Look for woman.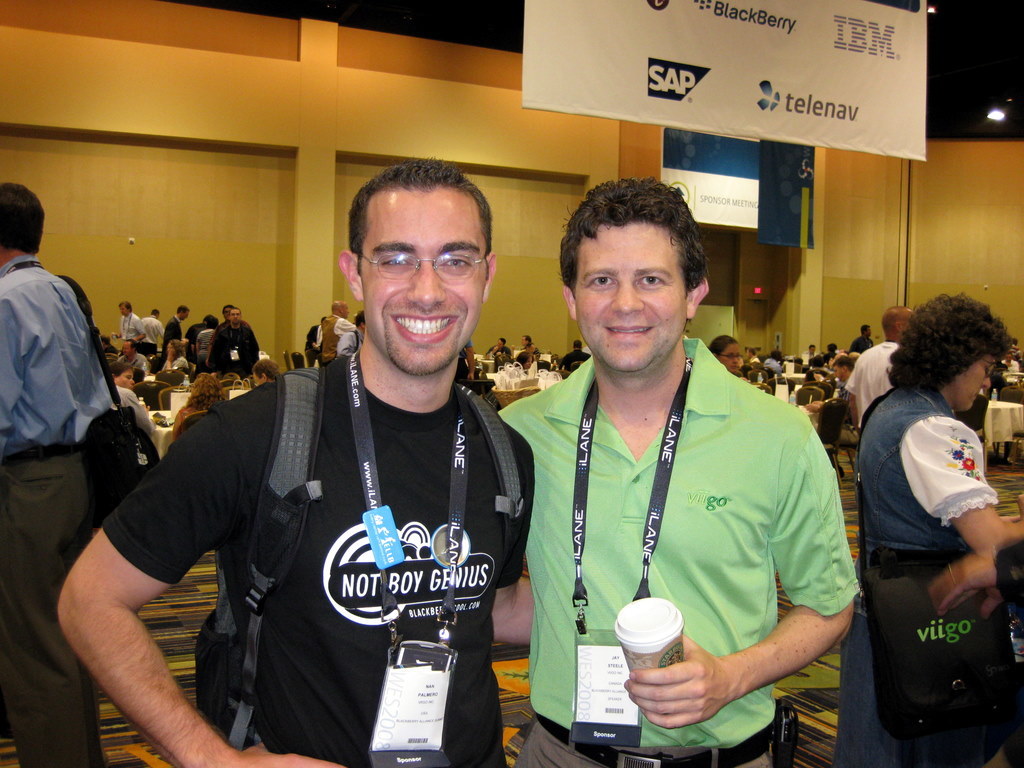
Found: x1=171 y1=376 x2=226 y2=442.
